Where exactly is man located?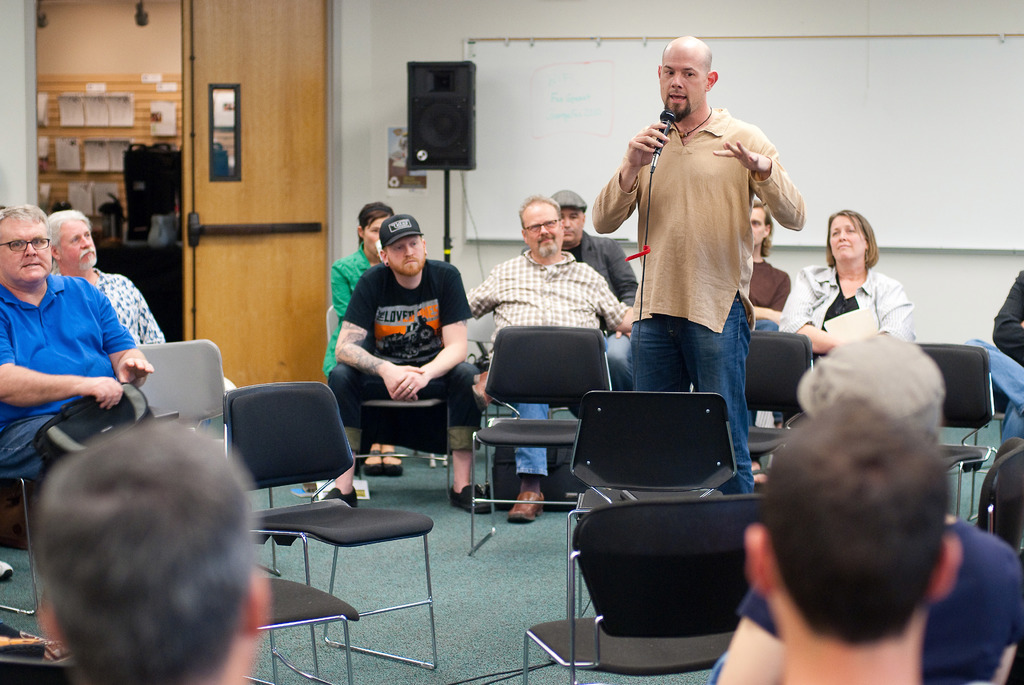
Its bounding box is left=547, top=188, right=640, bottom=362.
